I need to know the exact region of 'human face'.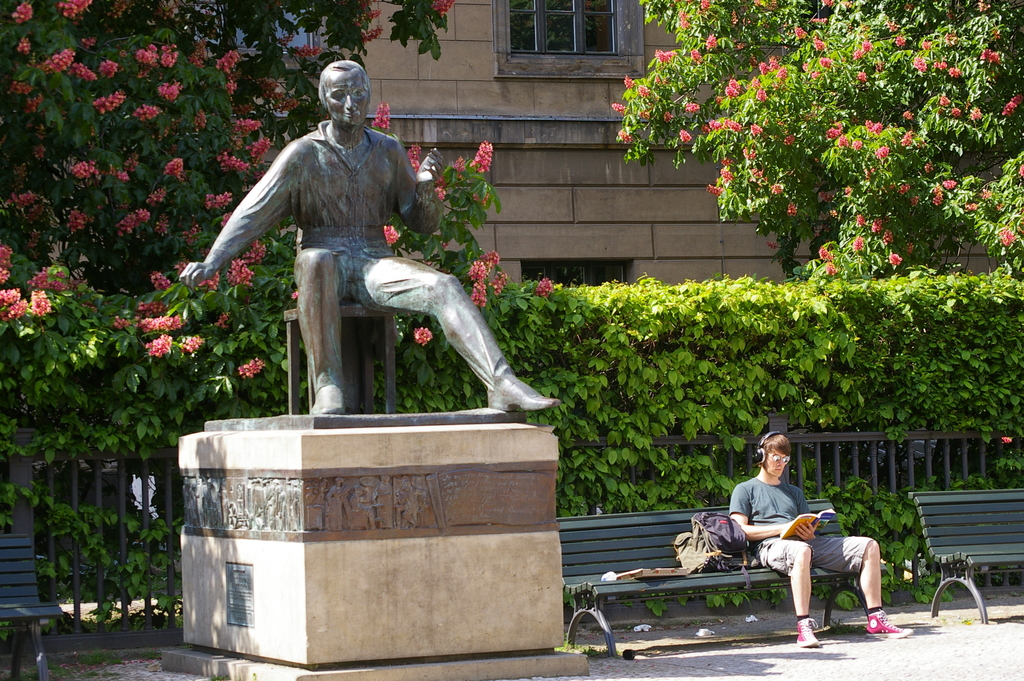
Region: BBox(762, 450, 788, 475).
